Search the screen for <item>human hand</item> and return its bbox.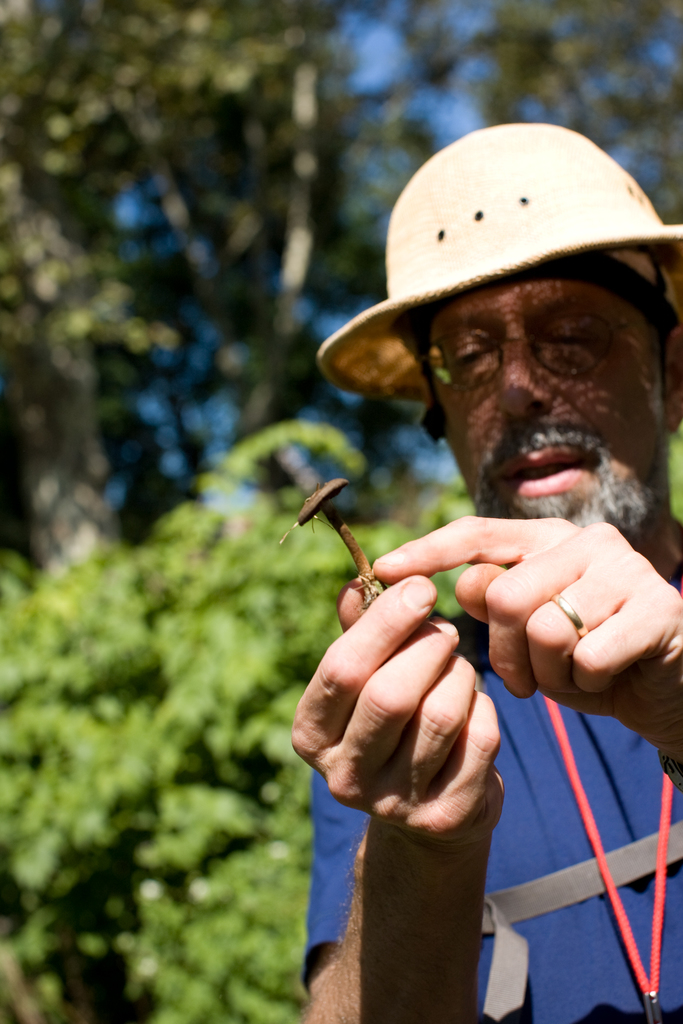
Found: crop(373, 509, 682, 757).
